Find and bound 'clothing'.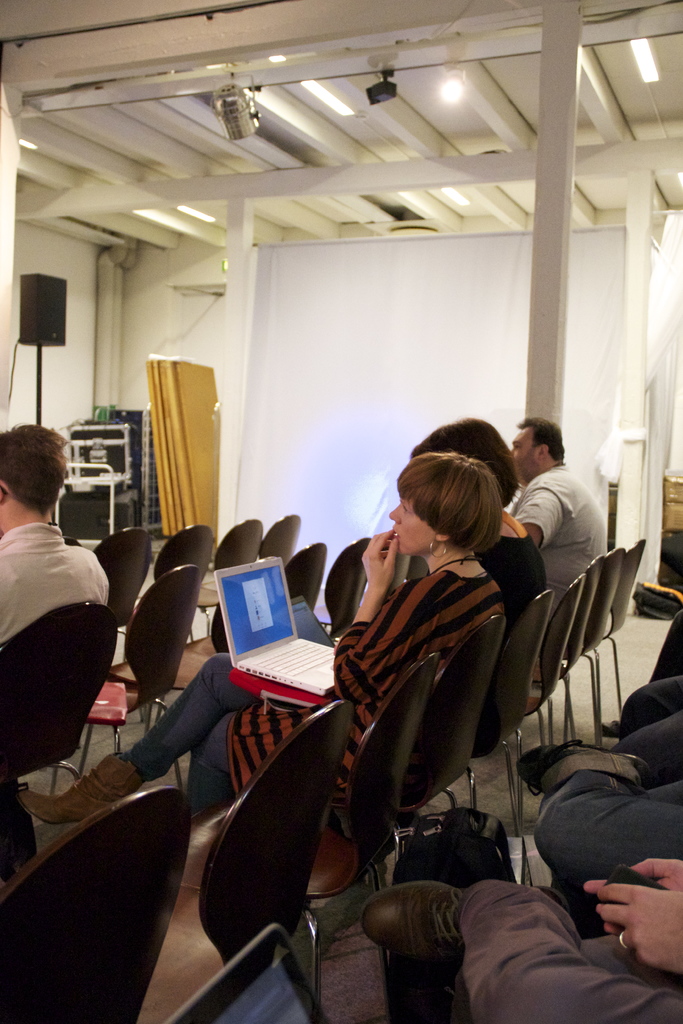
Bound: <region>511, 443, 623, 596</region>.
